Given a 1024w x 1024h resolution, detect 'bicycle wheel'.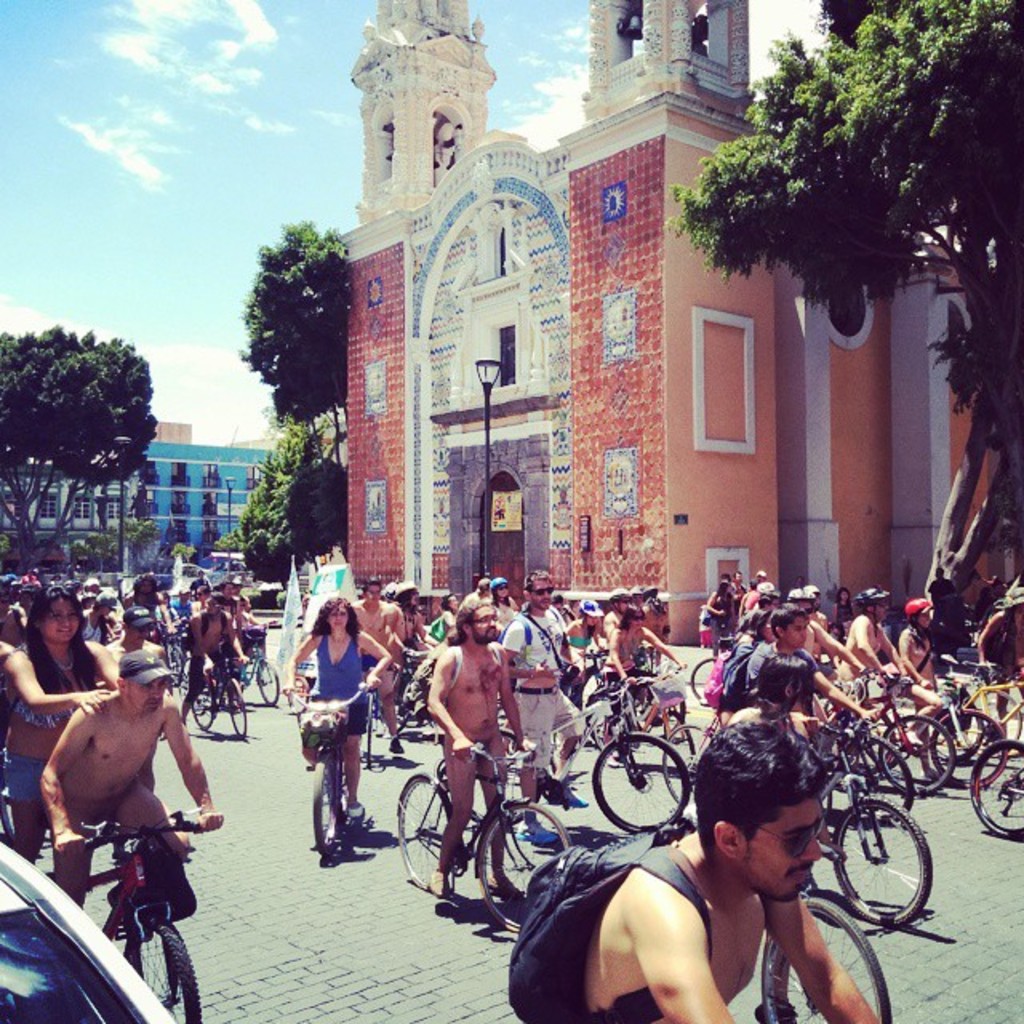
x1=765, y1=890, x2=888, y2=1022.
